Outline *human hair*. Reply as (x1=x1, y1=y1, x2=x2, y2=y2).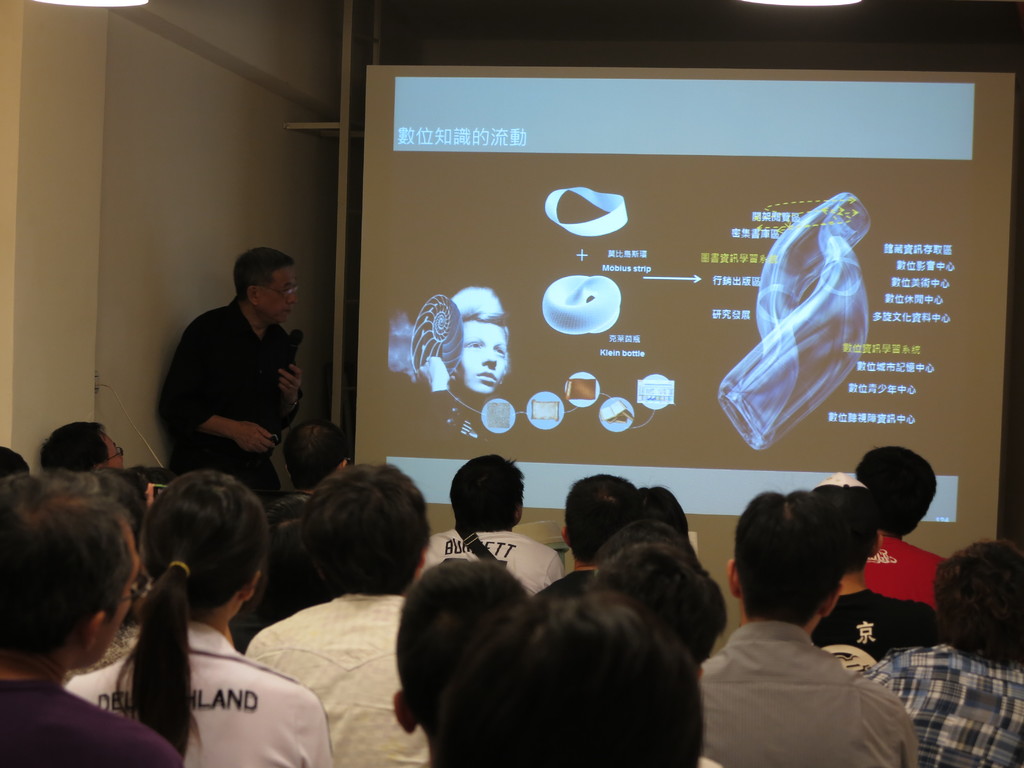
(x1=444, y1=454, x2=543, y2=554).
